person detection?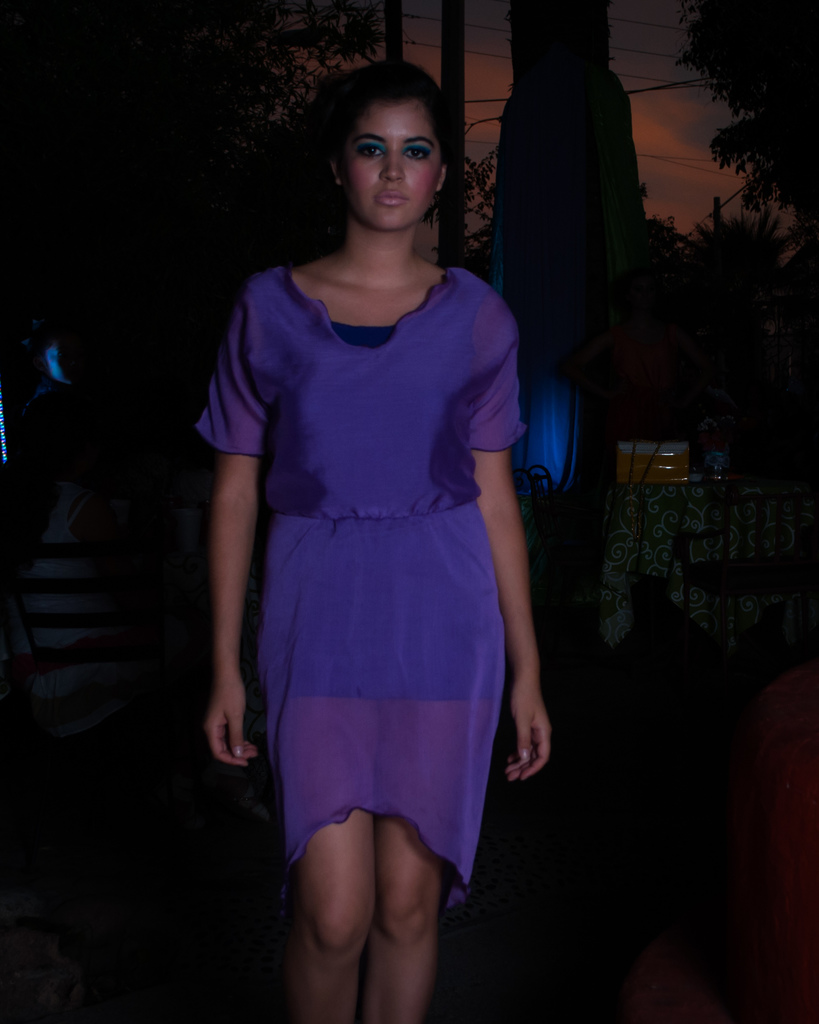
x1=194 y1=32 x2=561 y2=1023
